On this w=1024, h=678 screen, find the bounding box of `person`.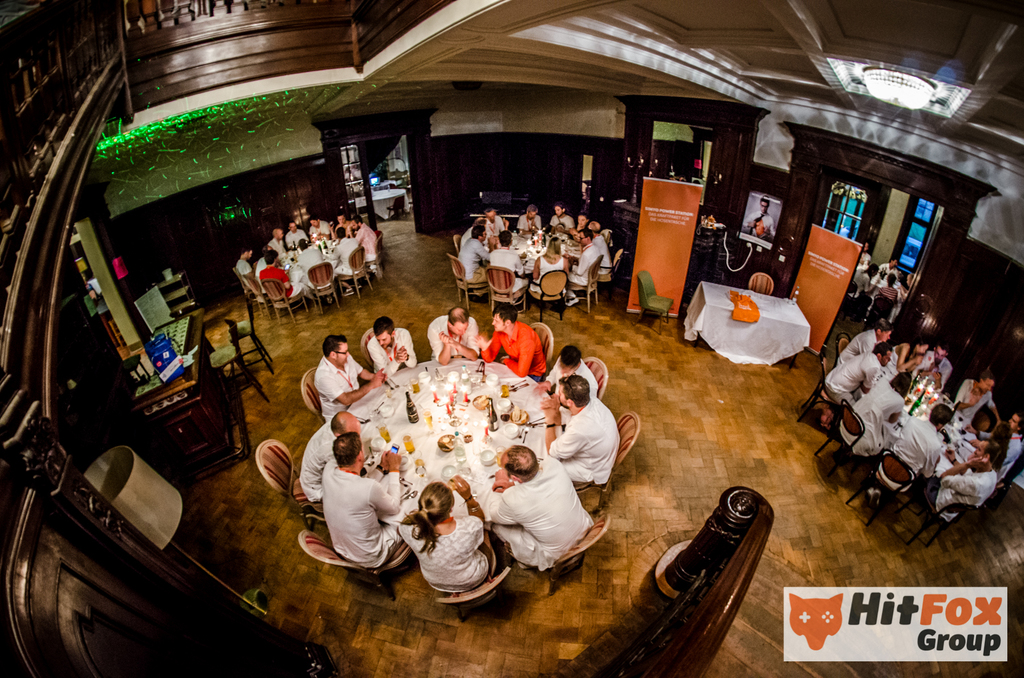
Bounding box: 333:208:356:237.
